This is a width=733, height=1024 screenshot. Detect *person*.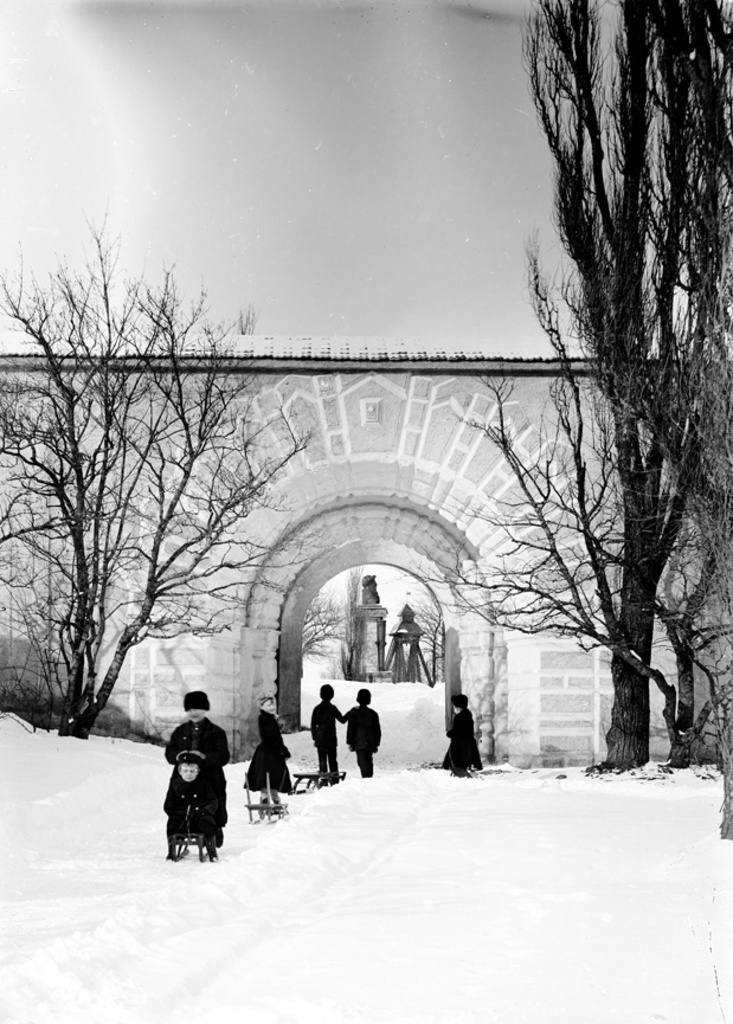
region(342, 685, 381, 779).
